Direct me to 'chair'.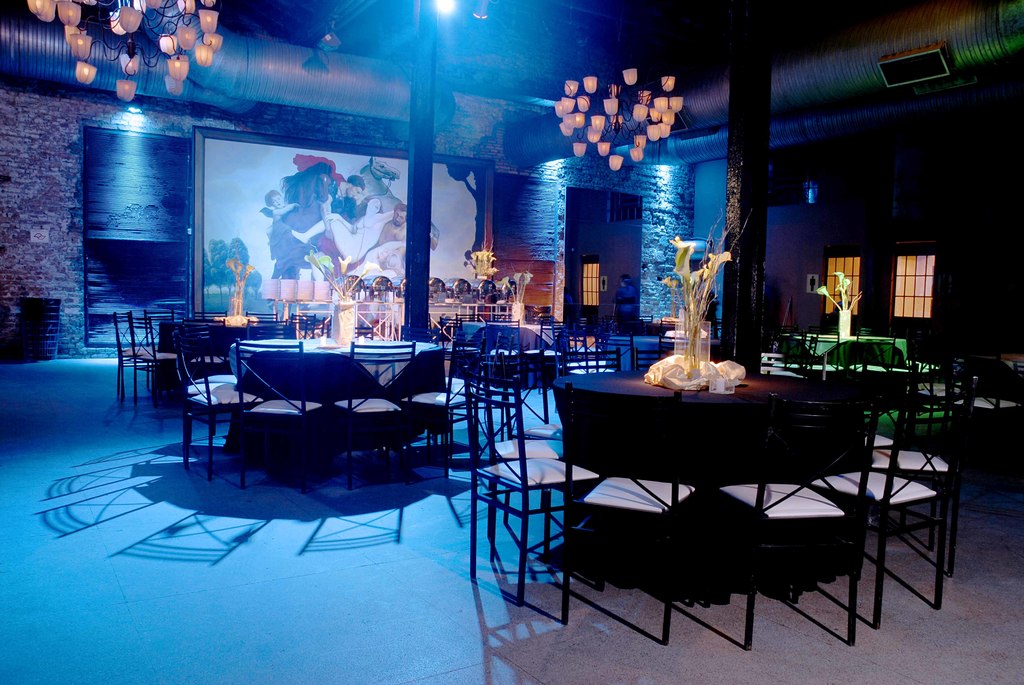
Direction: 826,337,911,519.
